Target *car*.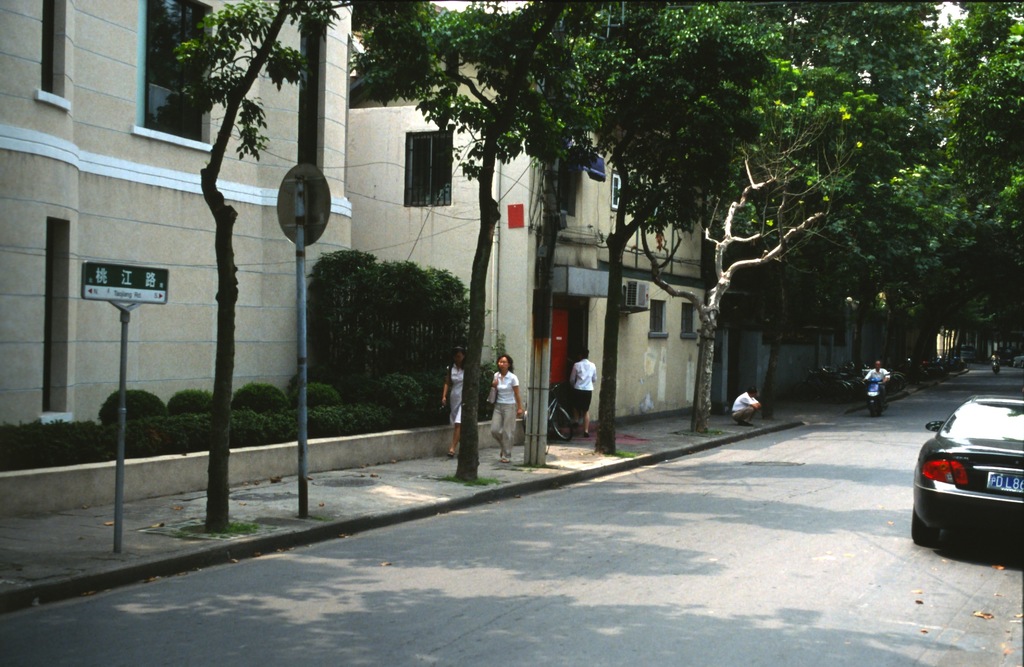
Target region: 1009,353,1023,368.
